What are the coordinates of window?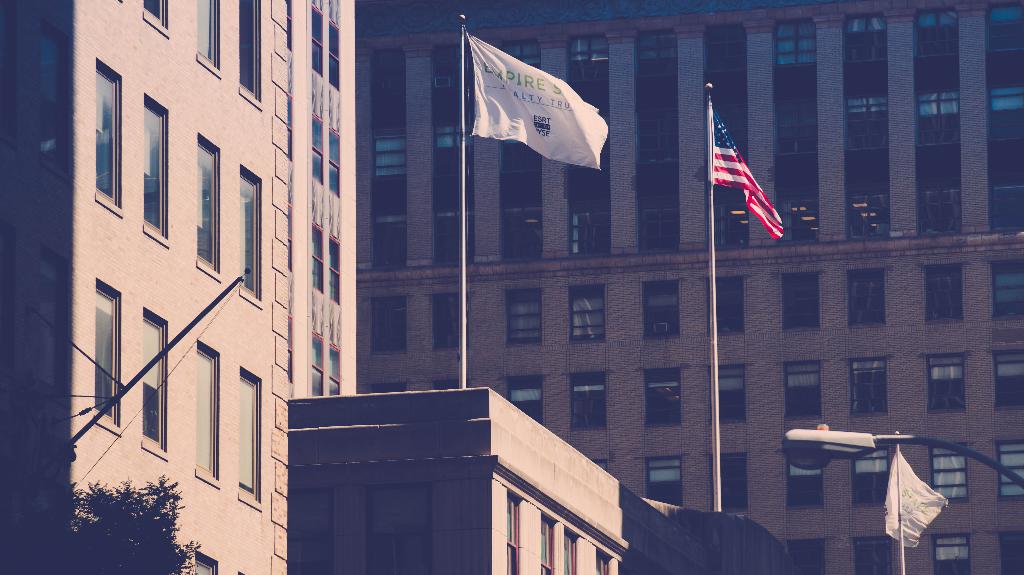
<bbox>635, 29, 681, 250</bbox>.
